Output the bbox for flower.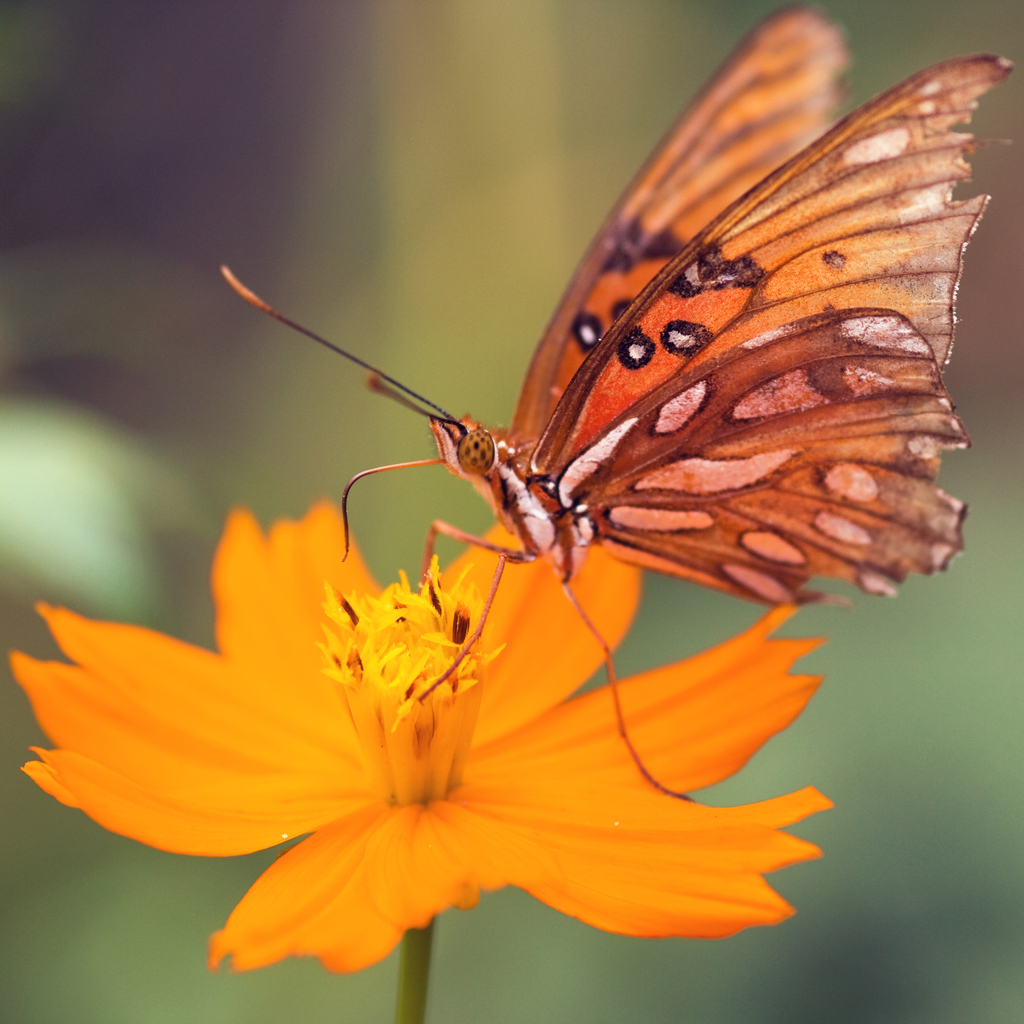
l=205, t=567, r=709, b=945.
